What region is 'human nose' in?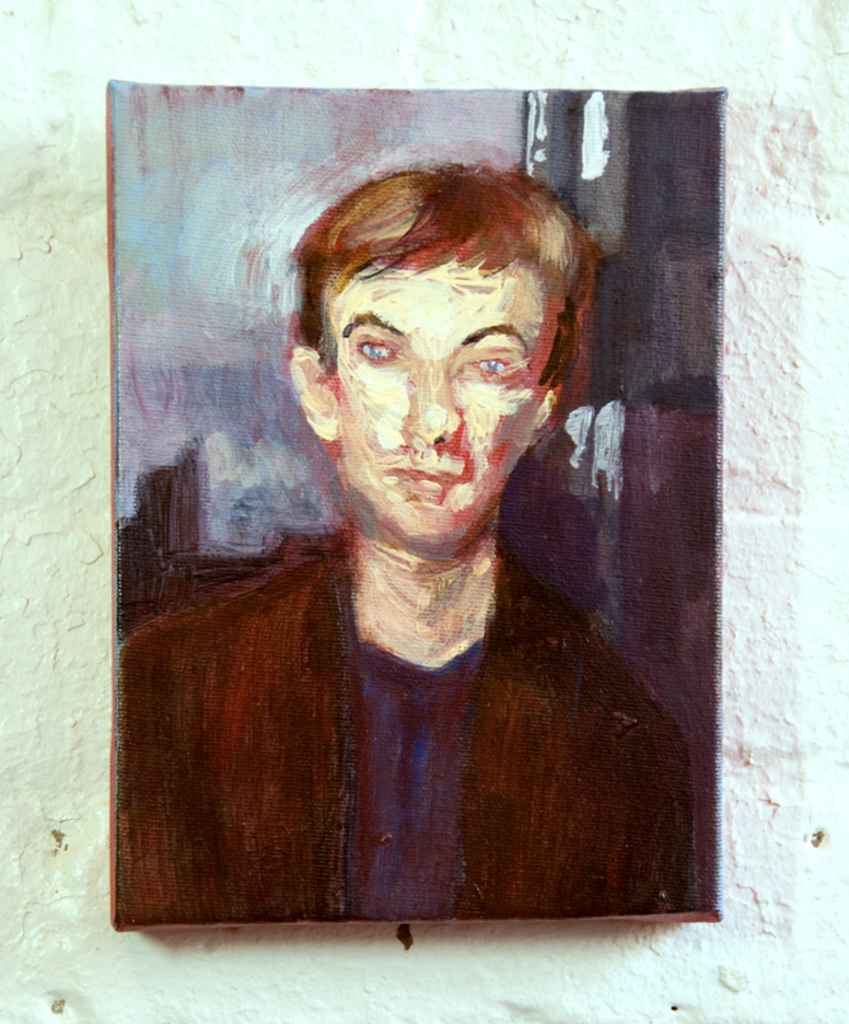
374,361,466,452.
